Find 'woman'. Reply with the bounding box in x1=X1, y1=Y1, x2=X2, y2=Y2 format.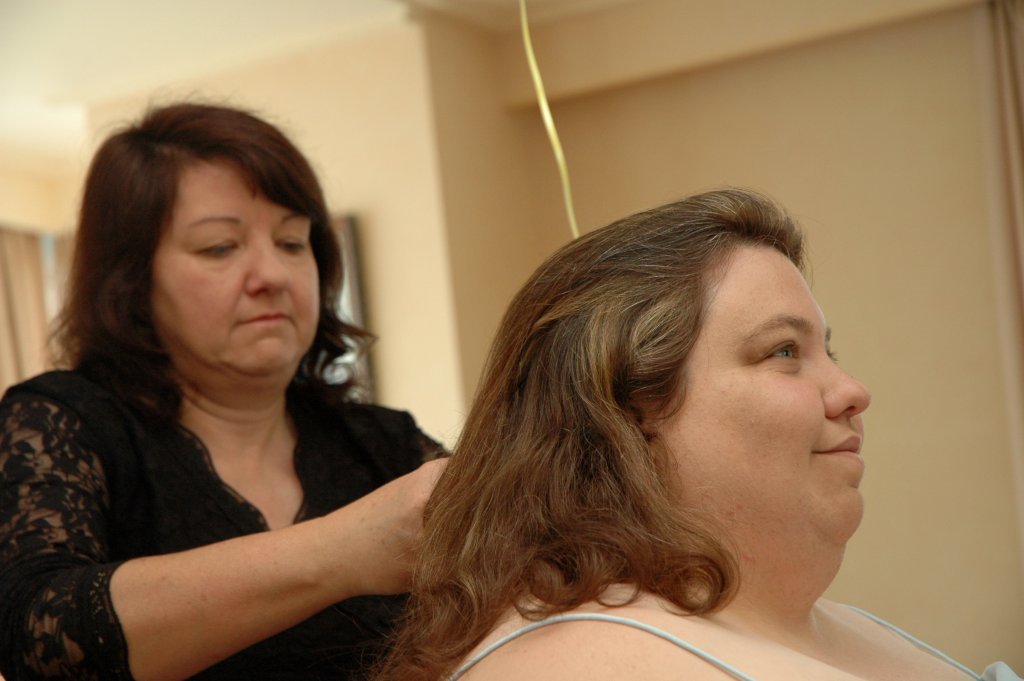
x1=379, y1=184, x2=1023, y2=680.
